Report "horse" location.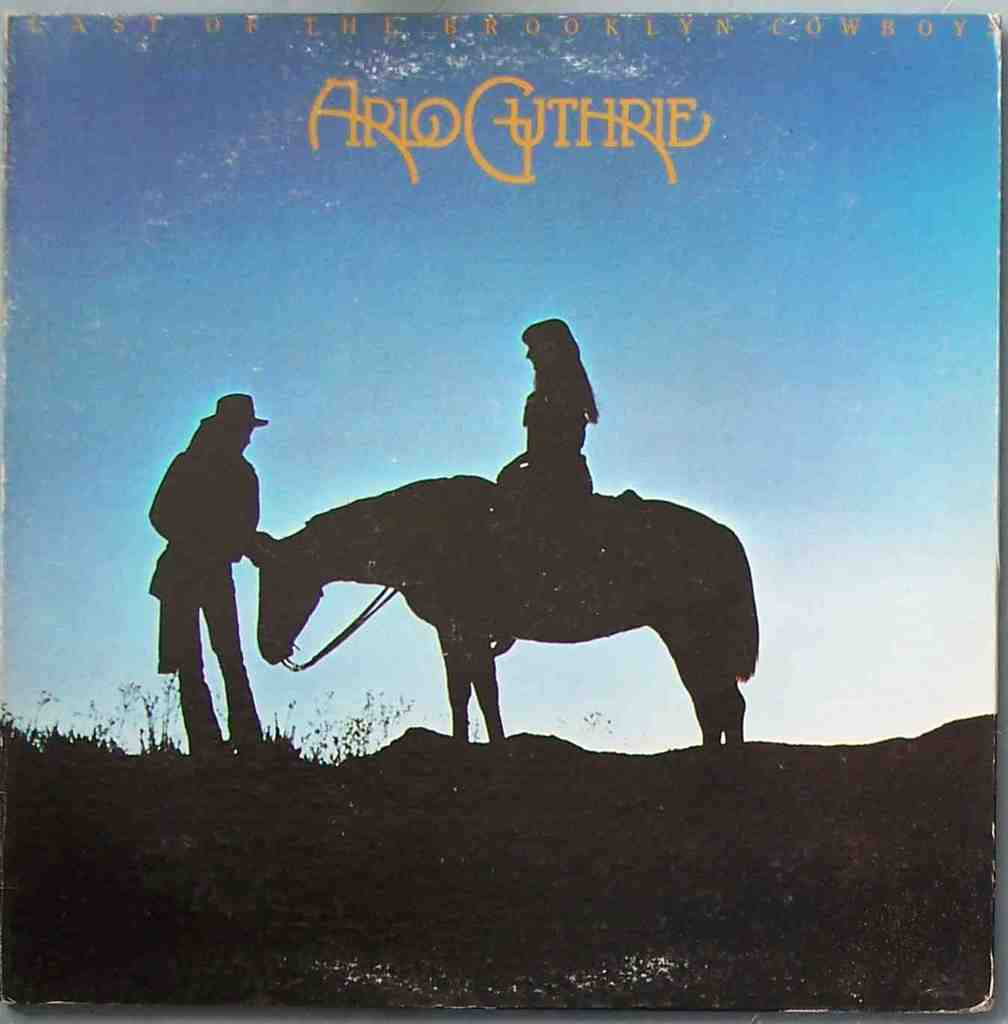
Report: bbox=[255, 472, 761, 748].
